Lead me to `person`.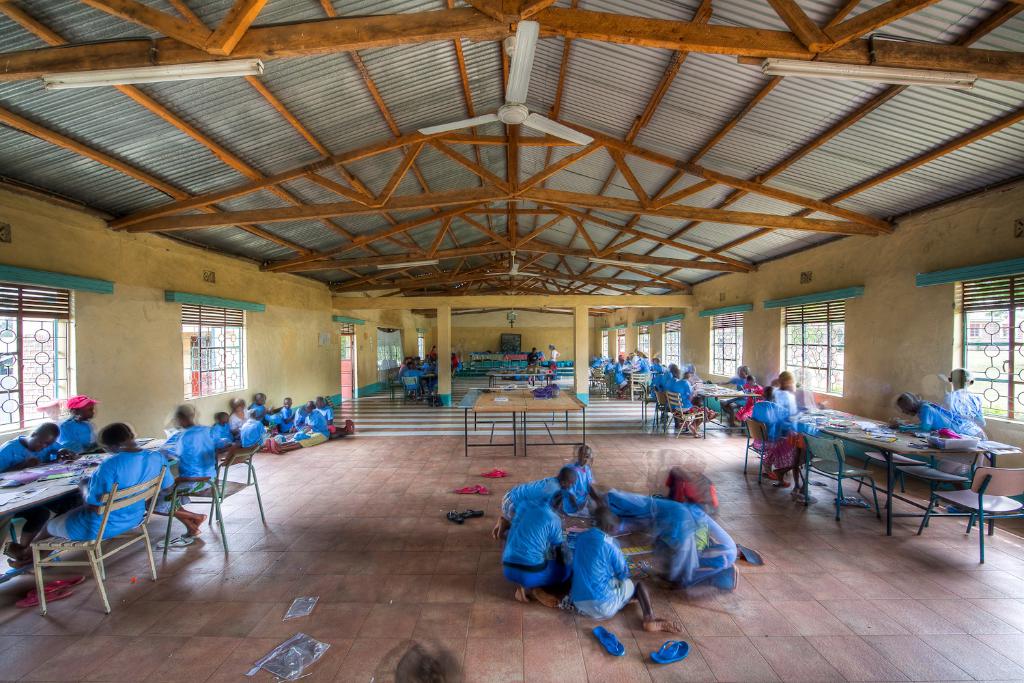
Lead to crop(238, 406, 274, 451).
